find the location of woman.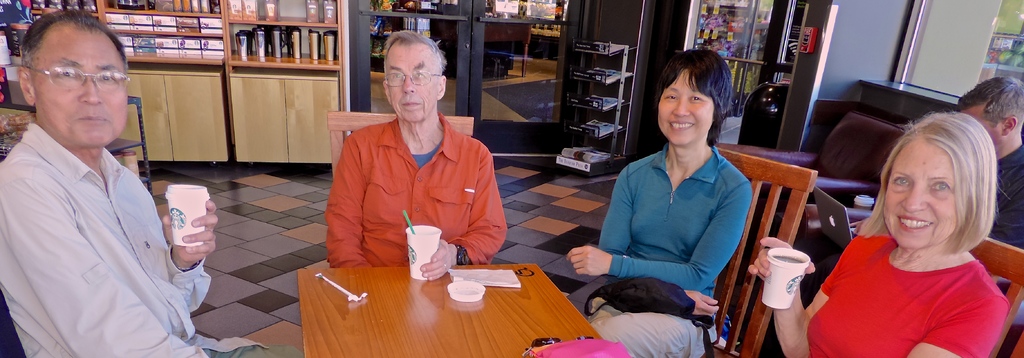
Location: {"left": 564, "top": 48, "right": 753, "bottom": 357}.
